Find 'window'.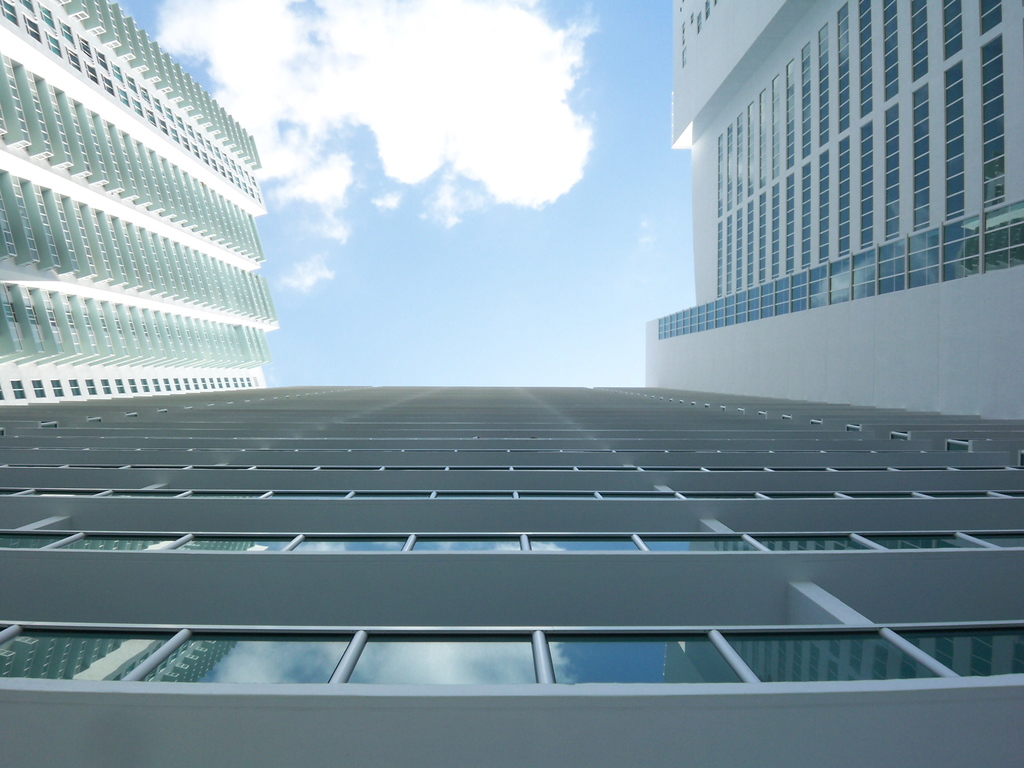
(0, 532, 645, 553).
